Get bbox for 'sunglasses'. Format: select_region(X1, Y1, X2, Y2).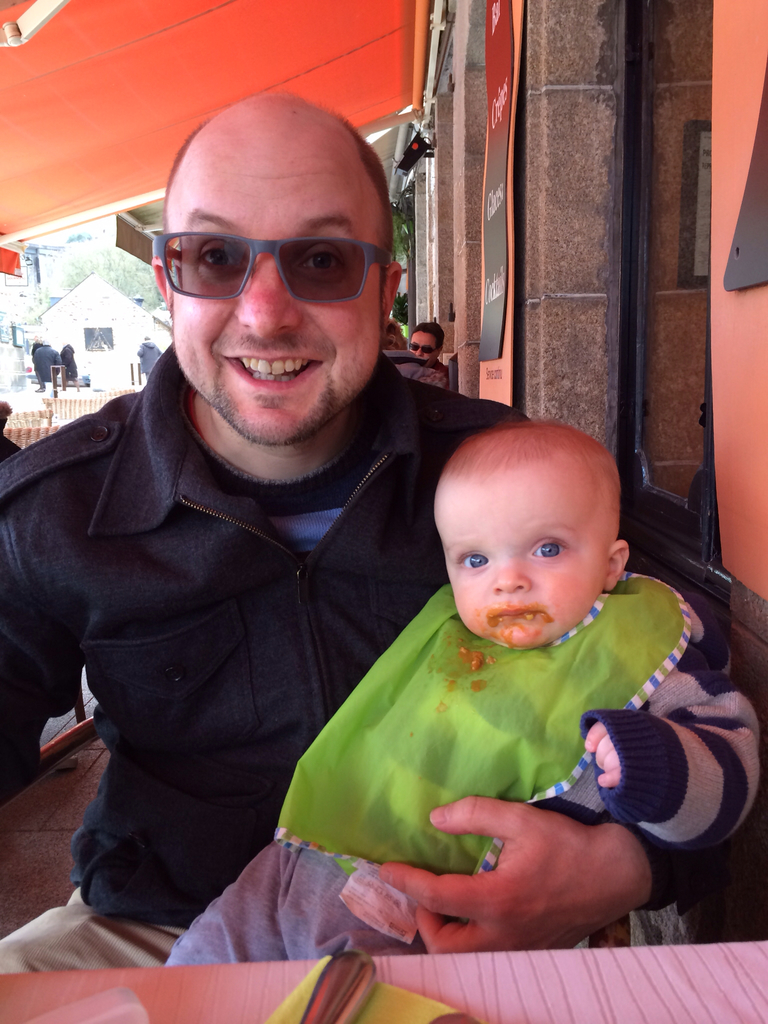
select_region(154, 227, 385, 304).
